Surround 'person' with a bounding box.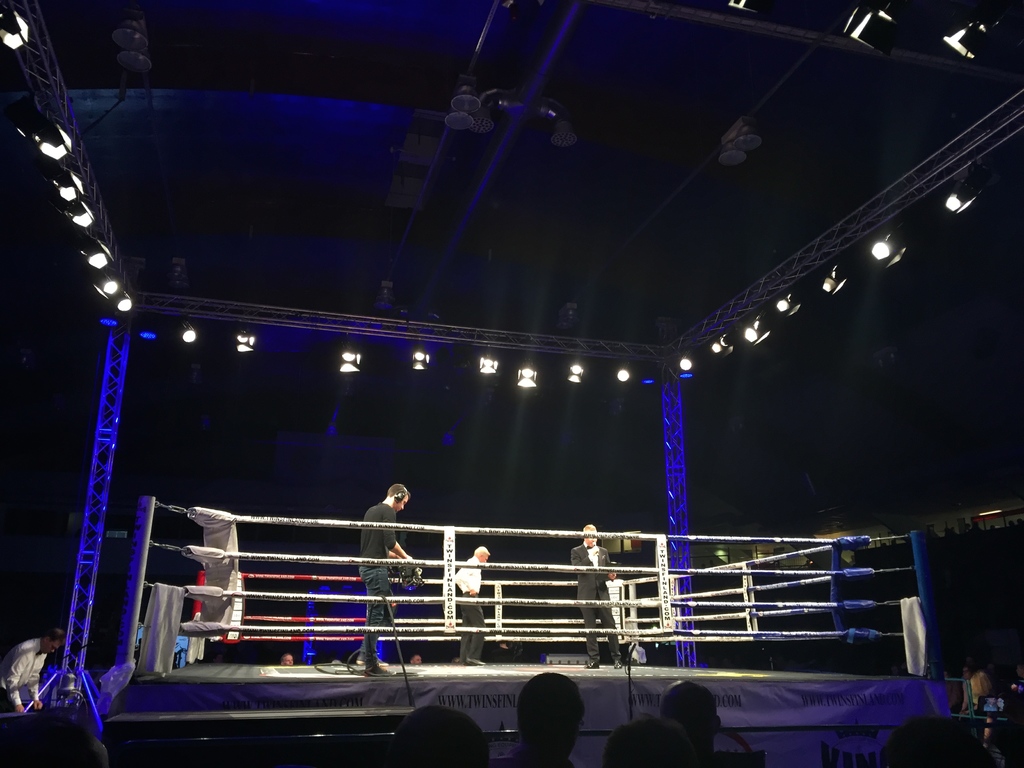
x1=0, y1=620, x2=70, y2=715.
